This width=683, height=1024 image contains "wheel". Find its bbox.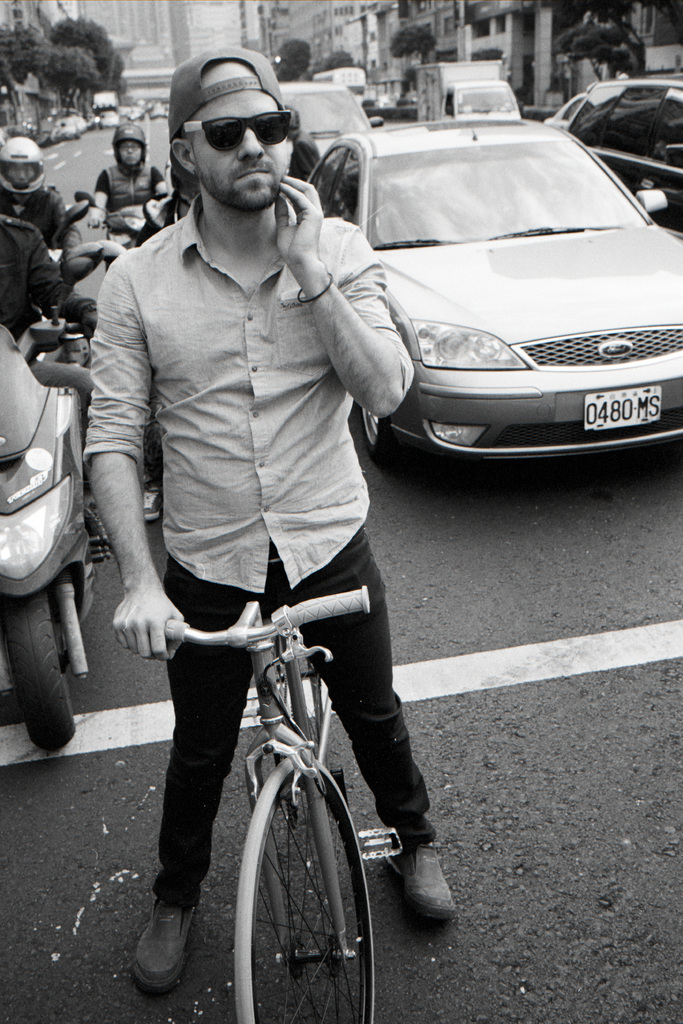
pyautogui.locateOnScreen(360, 404, 394, 459).
